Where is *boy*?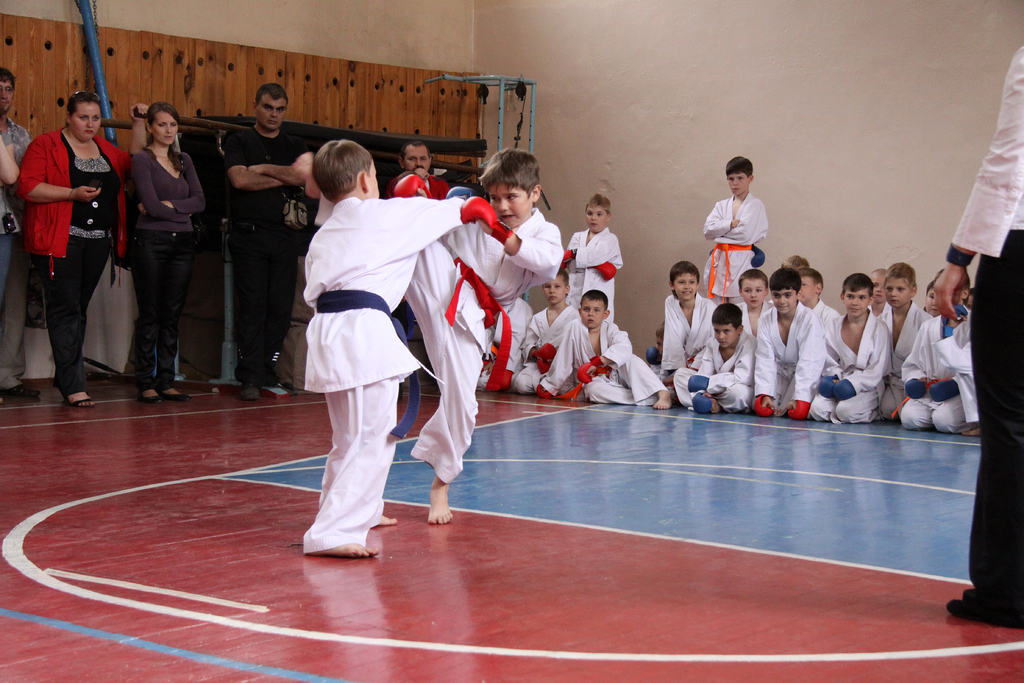
666 306 753 427.
